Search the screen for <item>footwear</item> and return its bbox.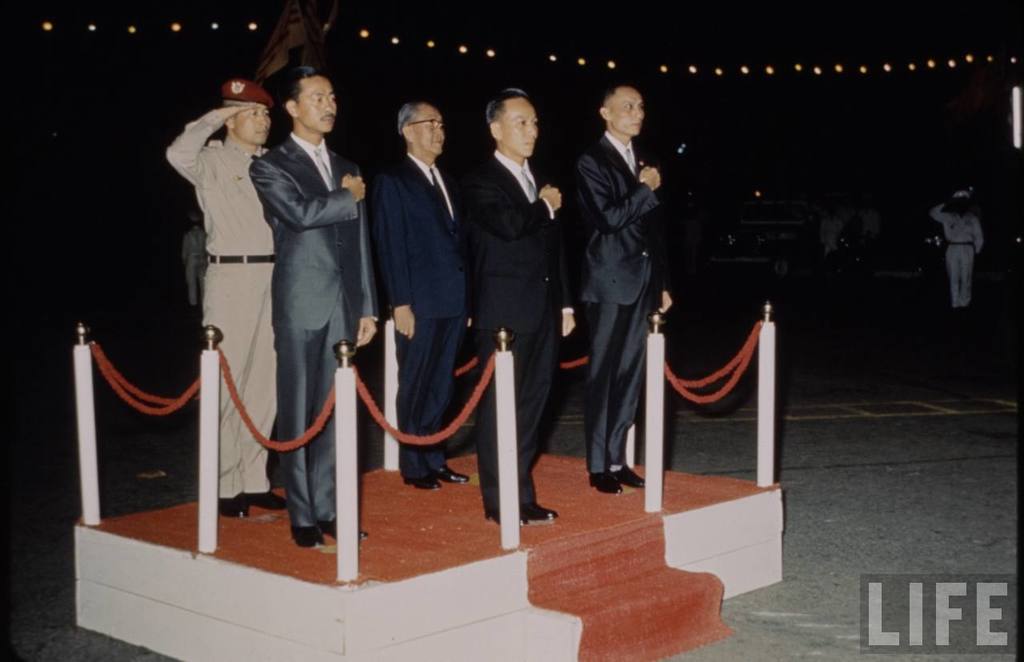
Found: x1=610, y1=460, x2=646, y2=487.
